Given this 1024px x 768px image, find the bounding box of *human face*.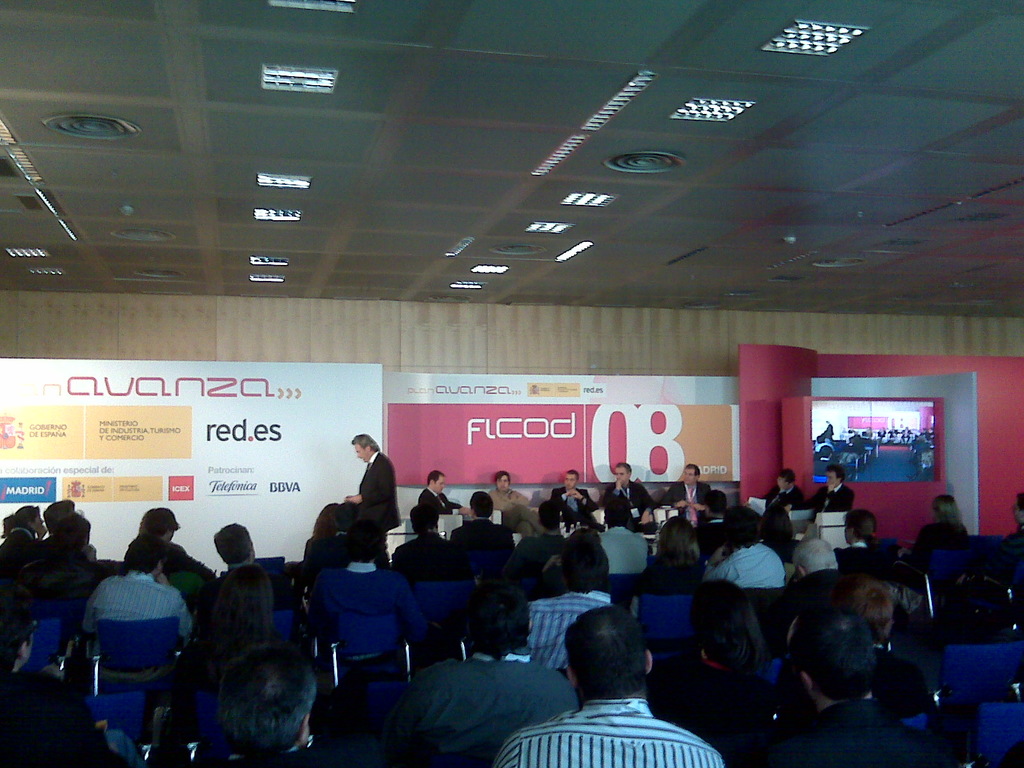
select_region(354, 447, 369, 463).
